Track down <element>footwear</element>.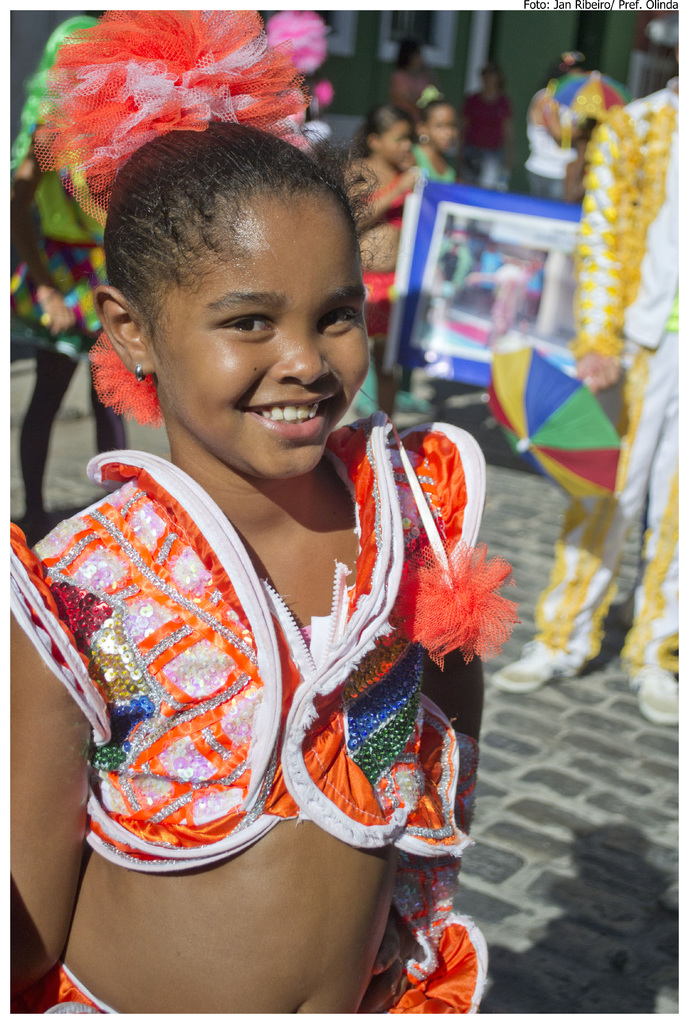
Tracked to 631, 666, 681, 725.
